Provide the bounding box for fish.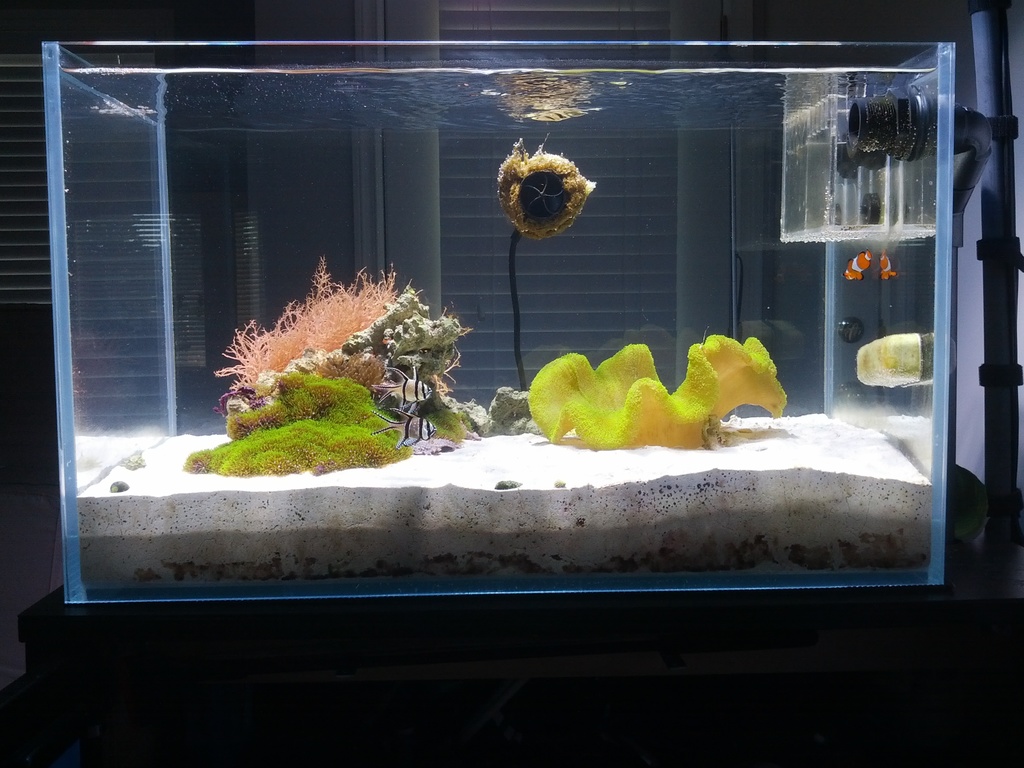
bbox=(370, 368, 431, 411).
